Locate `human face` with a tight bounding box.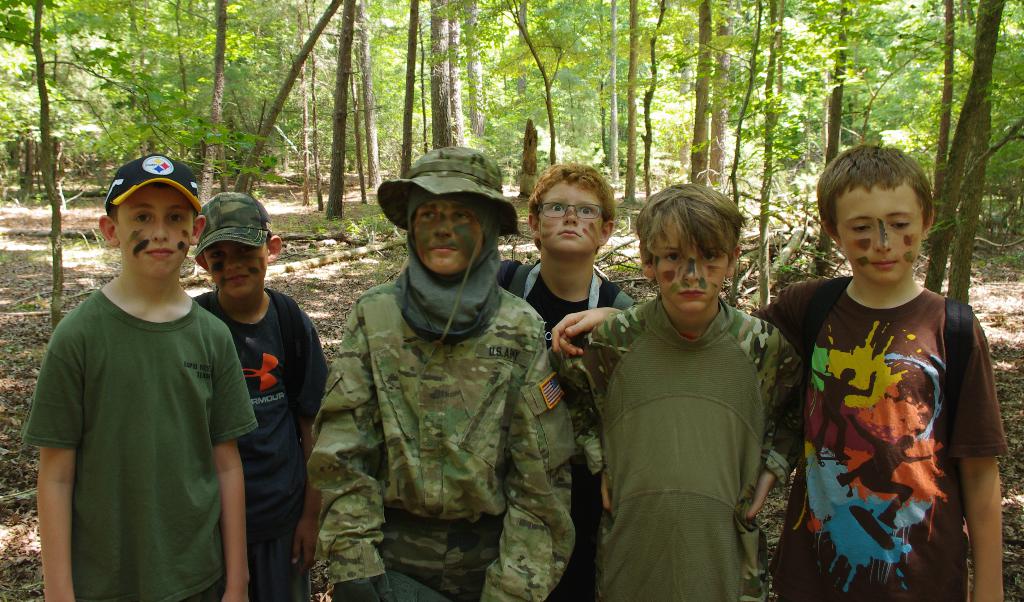
region(415, 196, 490, 276).
